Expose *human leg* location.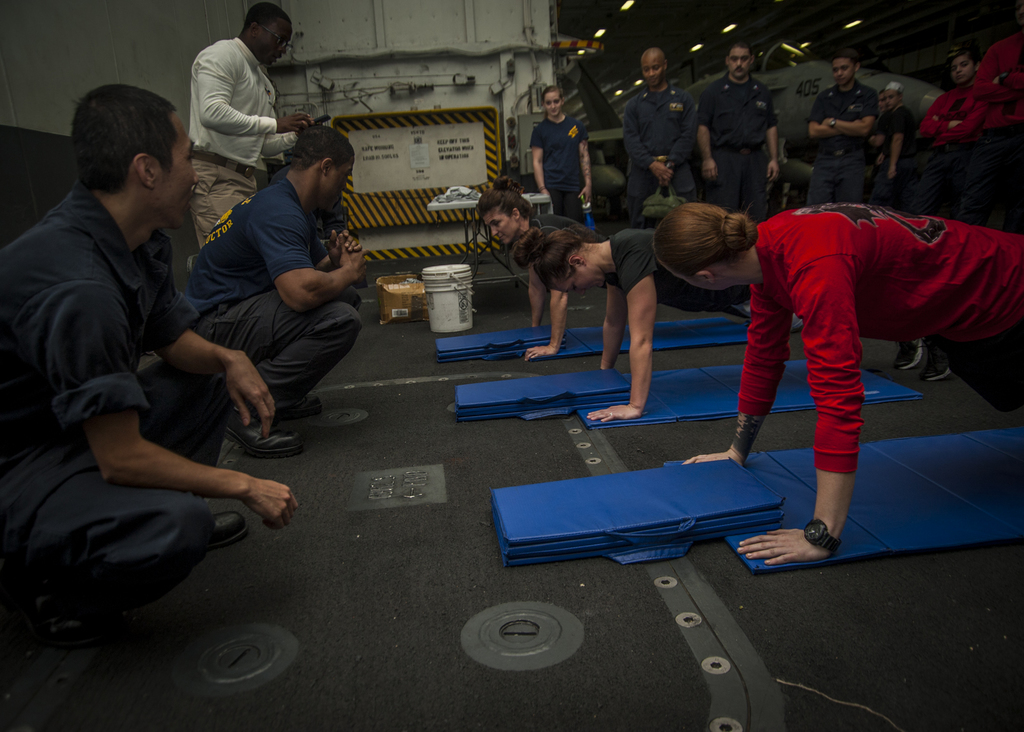
Exposed at pyautogui.locateOnScreen(915, 148, 942, 222).
